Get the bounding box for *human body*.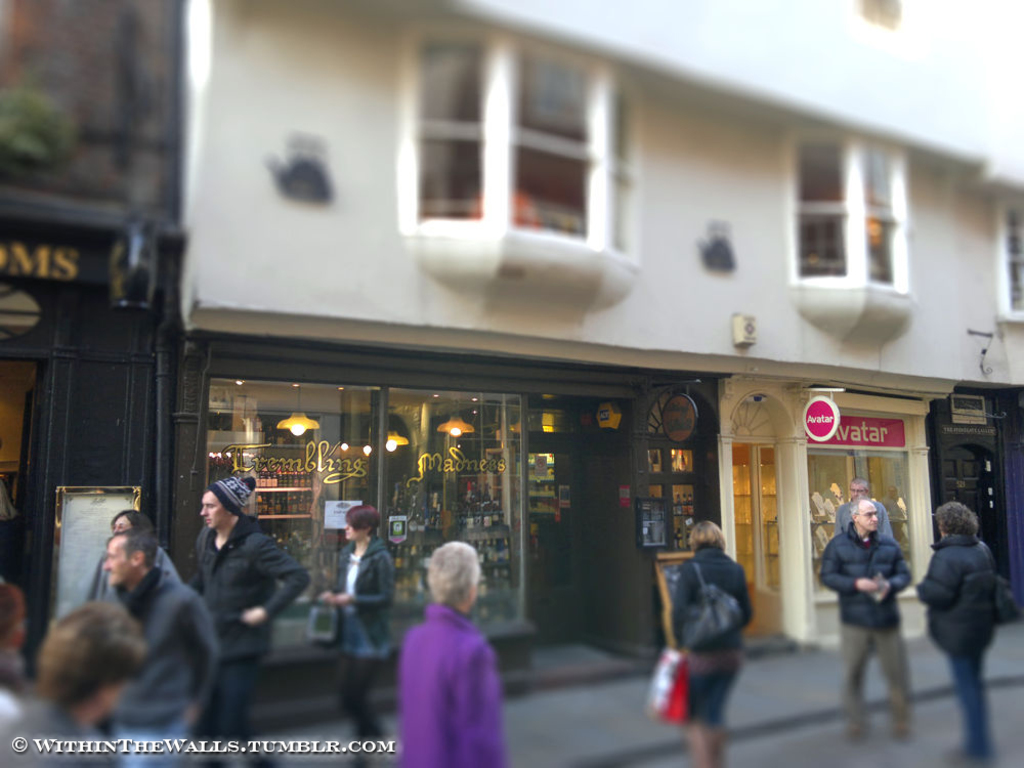
left=835, top=481, right=892, bottom=539.
